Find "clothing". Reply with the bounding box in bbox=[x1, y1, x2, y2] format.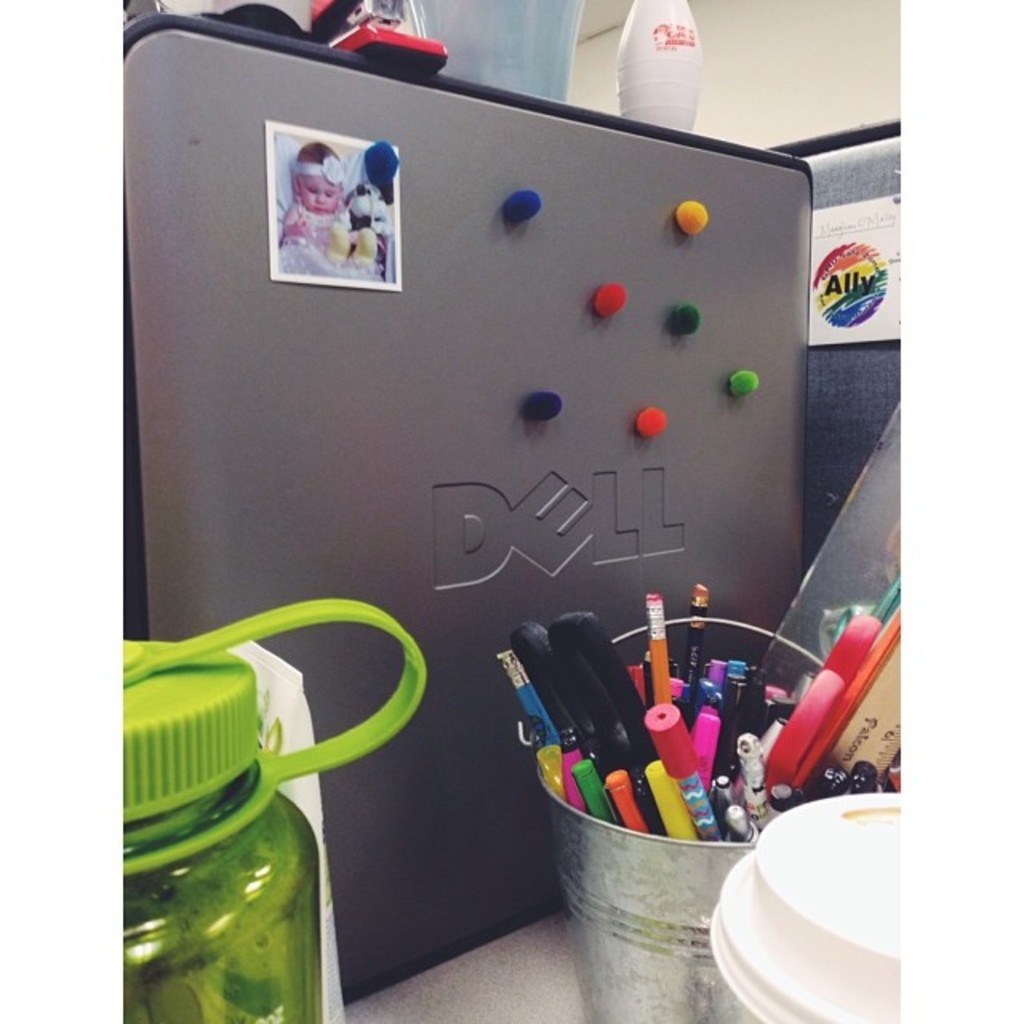
bbox=[278, 190, 384, 286].
